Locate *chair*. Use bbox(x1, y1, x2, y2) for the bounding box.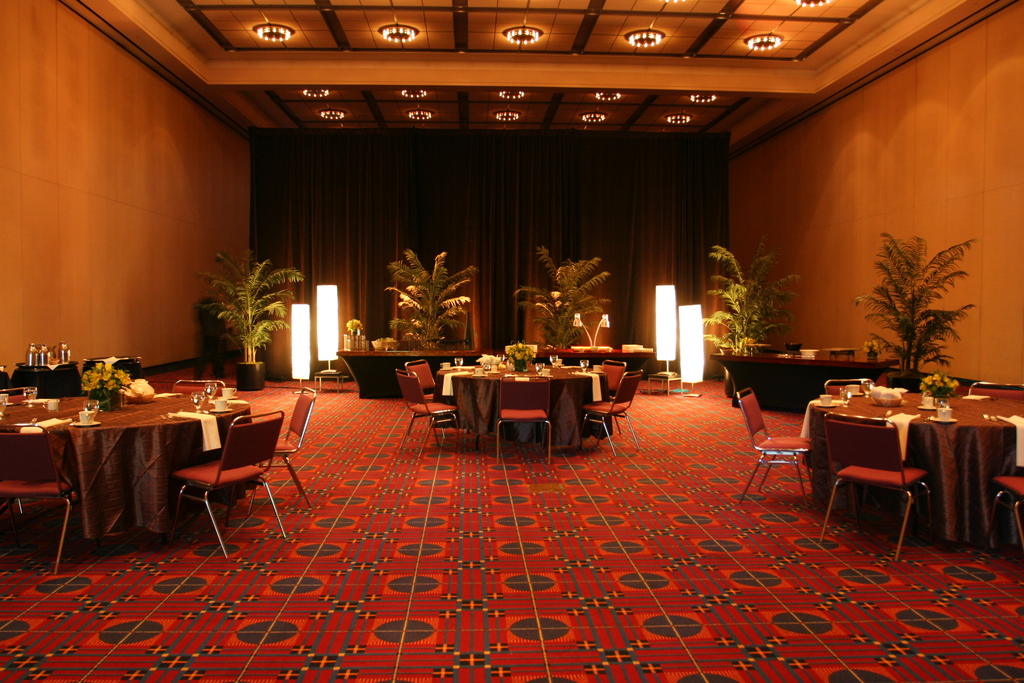
bbox(404, 353, 461, 436).
